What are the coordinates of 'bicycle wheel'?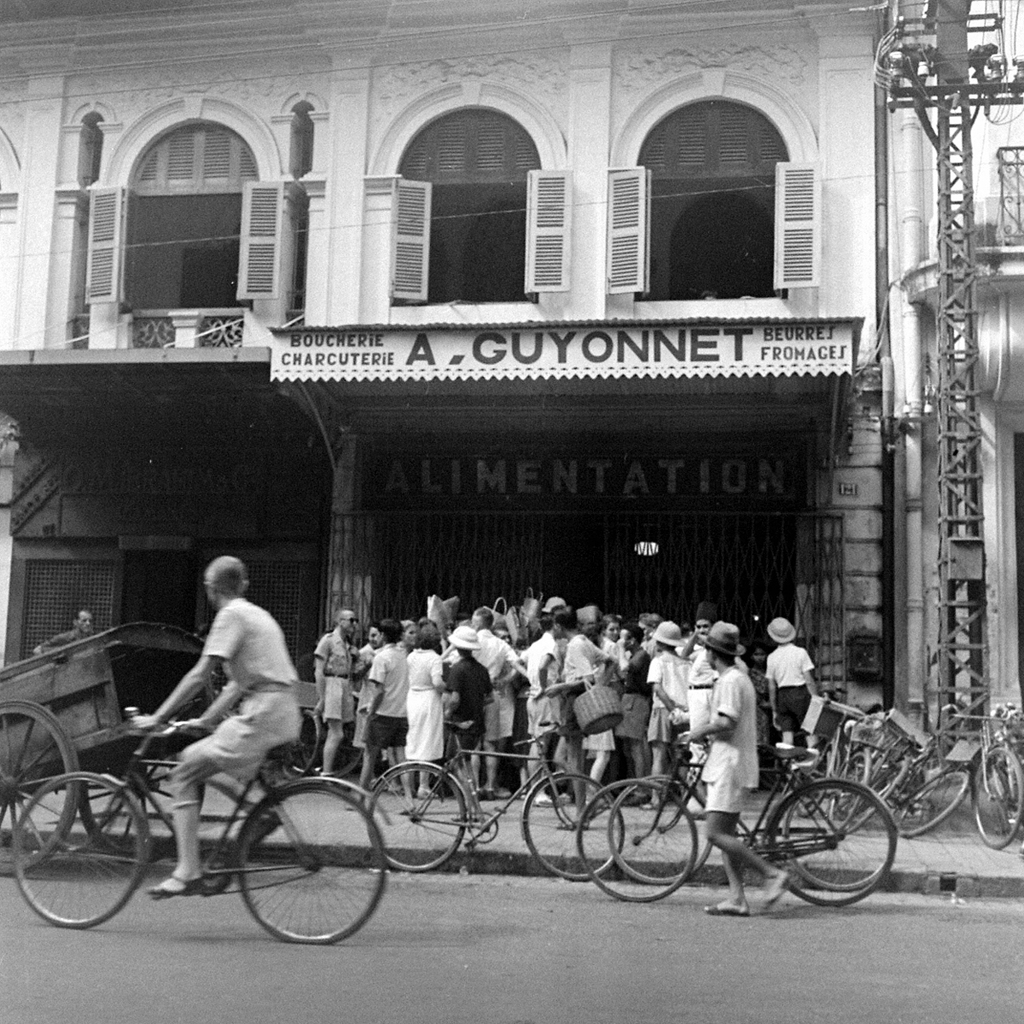
769:776:891:911.
